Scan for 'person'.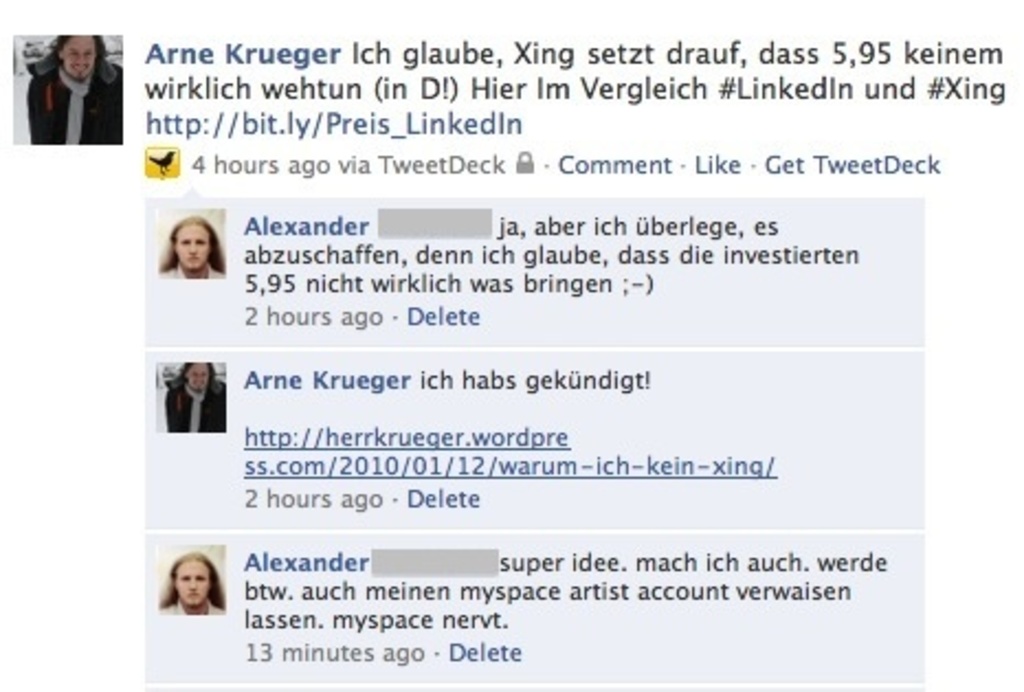
Scan result: box(163, 360, 229, 428).
